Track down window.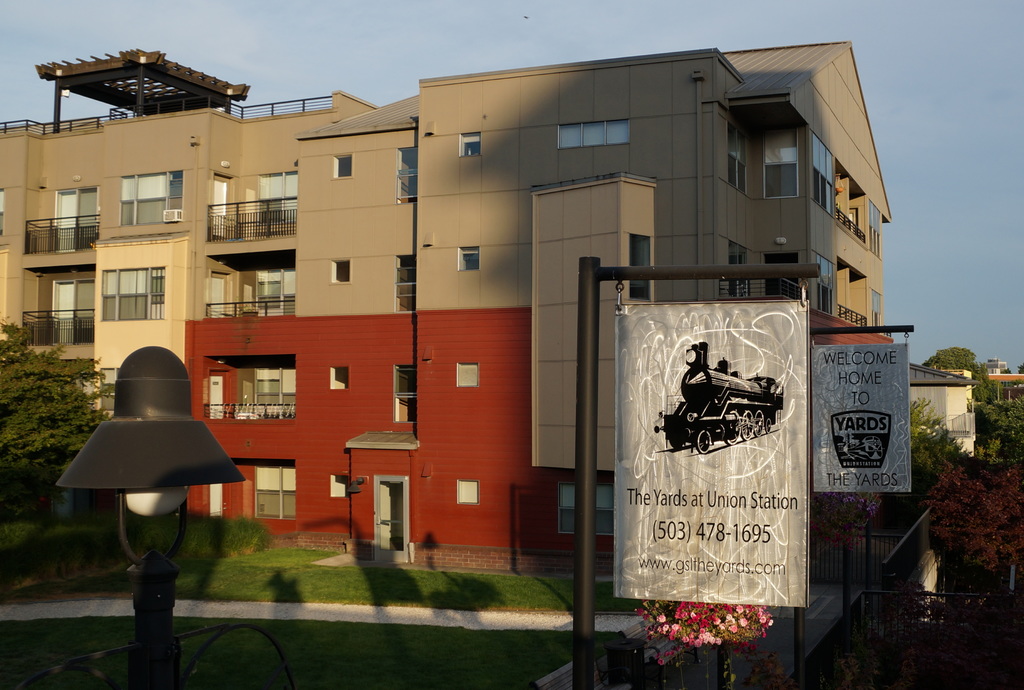
Tracked to bbox(458, 248, 480, 271).
